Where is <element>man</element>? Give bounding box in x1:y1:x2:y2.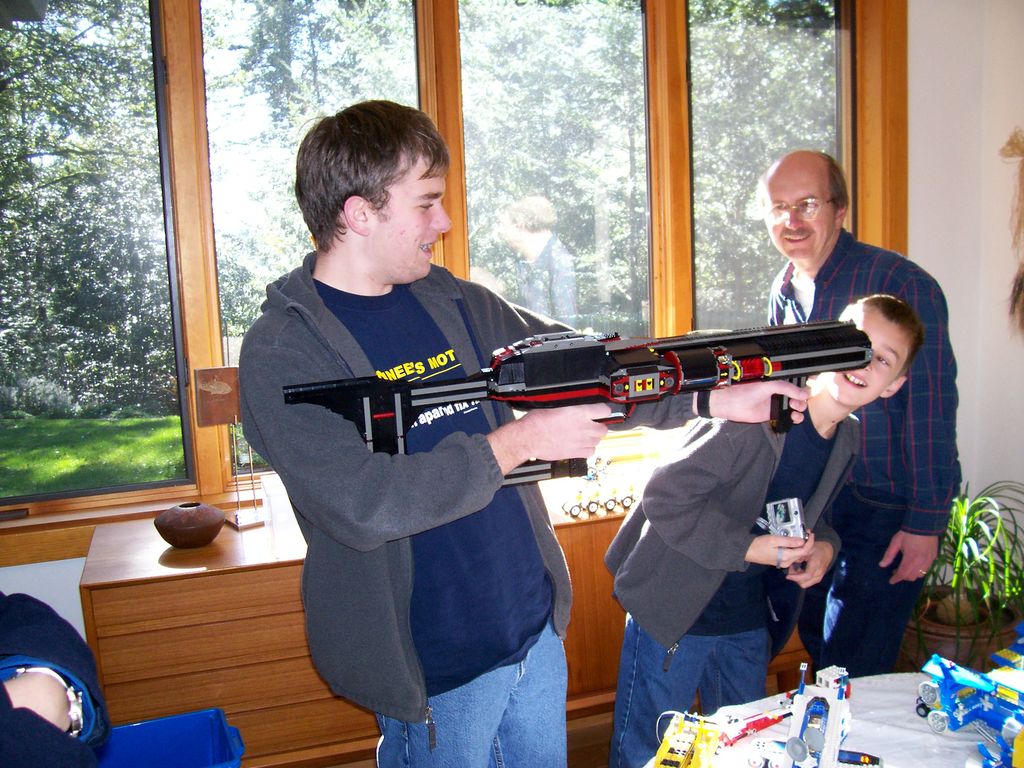
767:145:966:694.
